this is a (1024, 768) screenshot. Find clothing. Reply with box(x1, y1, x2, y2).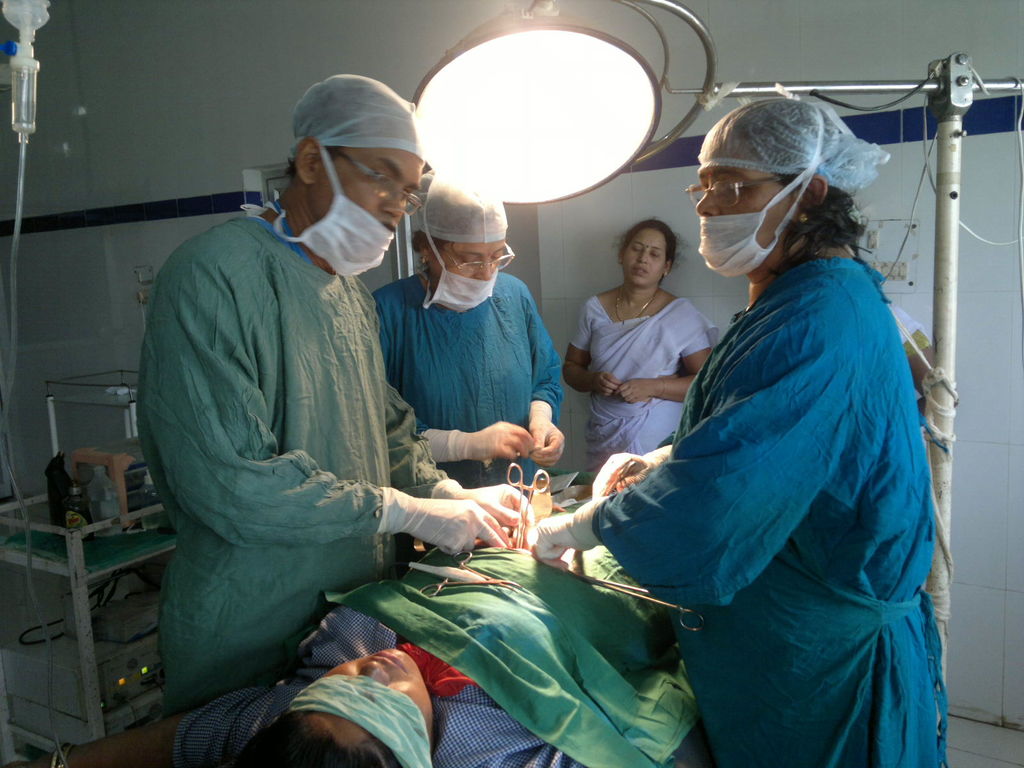
box(327, 541, 707, 767).
